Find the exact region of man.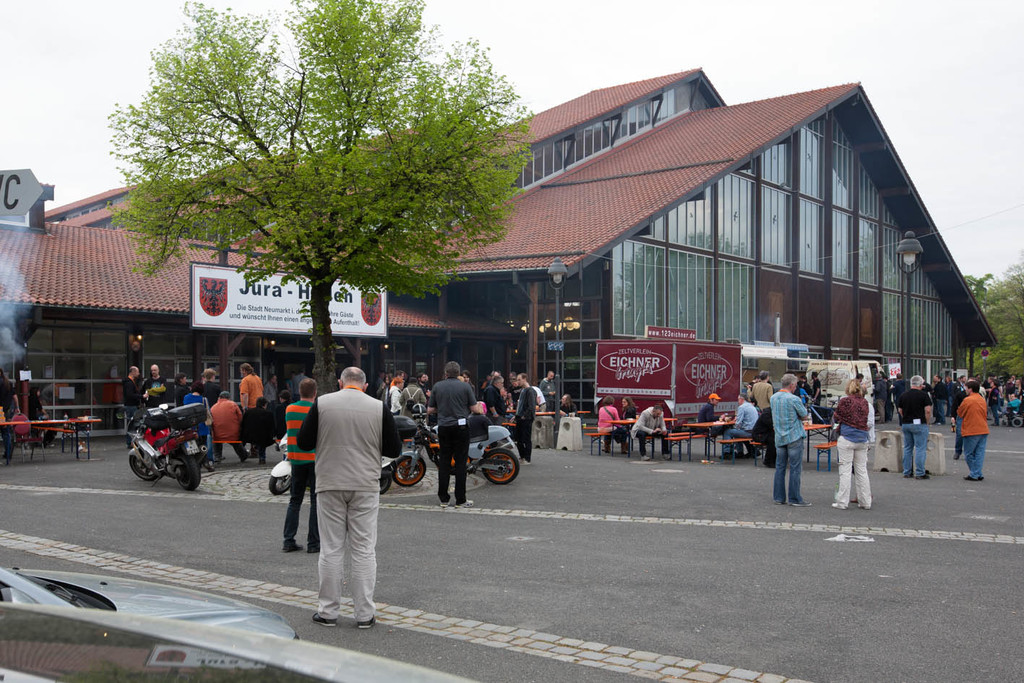
Exact region: <box>390,365,405,418</box>.
